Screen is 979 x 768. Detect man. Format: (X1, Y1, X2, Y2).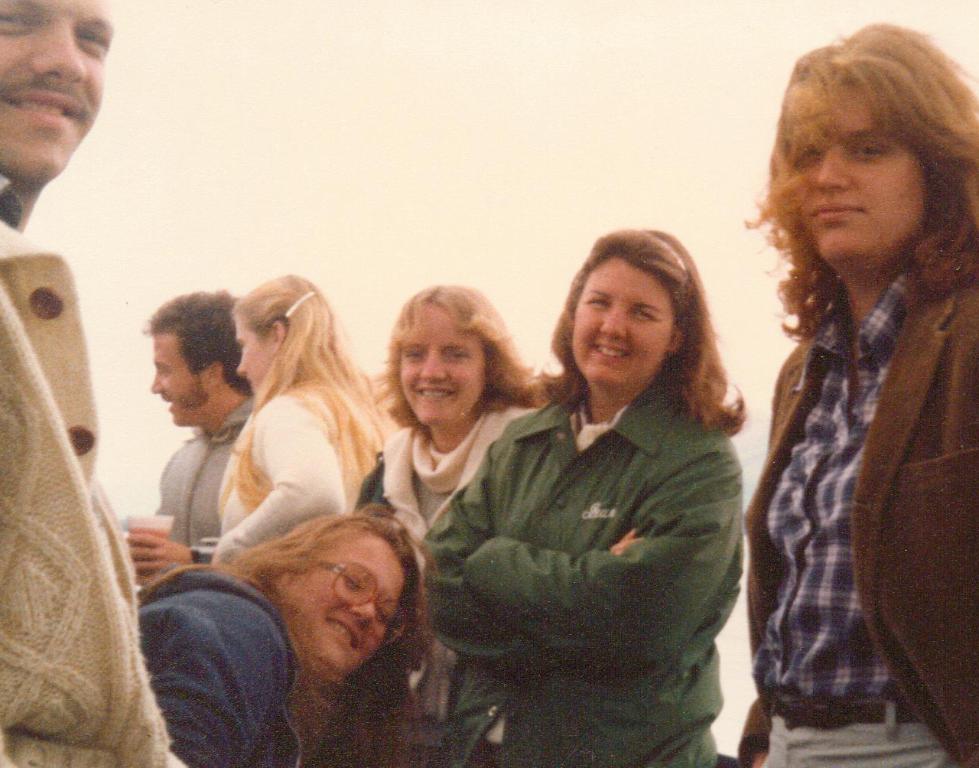
(0, 0, 186, 767).
